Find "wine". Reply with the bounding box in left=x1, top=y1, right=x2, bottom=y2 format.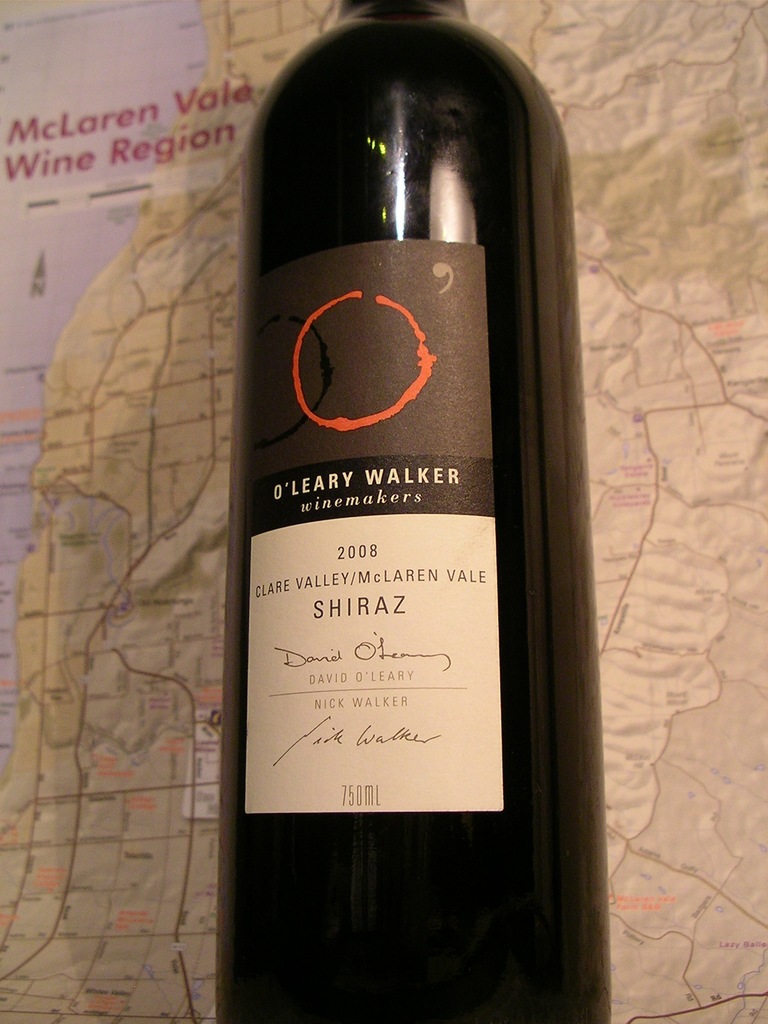
left=214, top=1, right=614, bottom=1023.
